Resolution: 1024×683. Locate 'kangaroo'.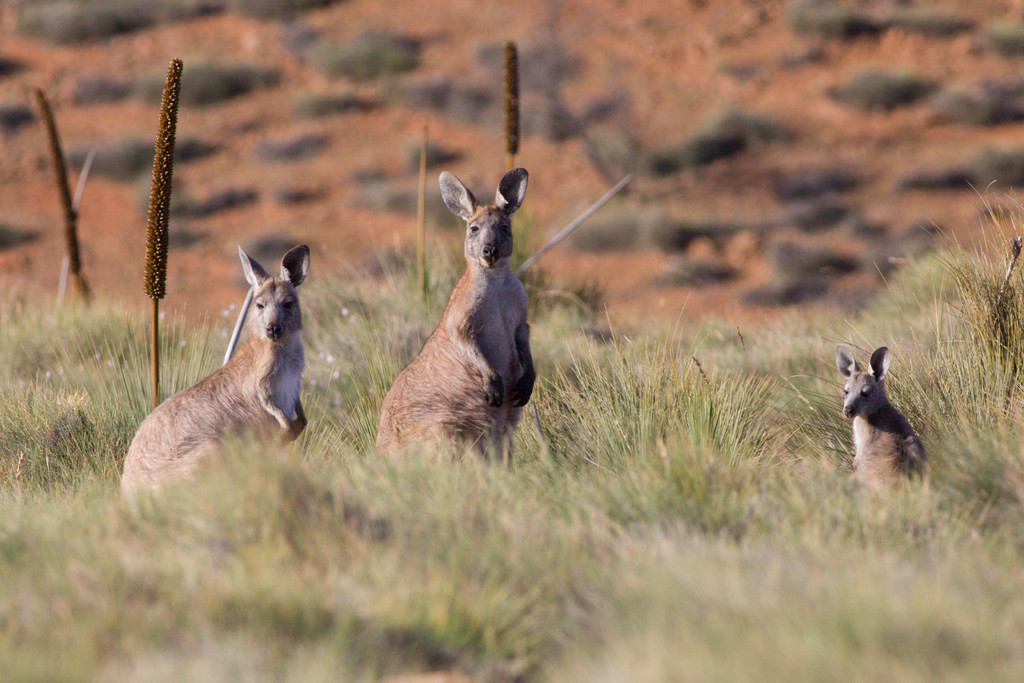
Rect(104, 236, 332, 514).
